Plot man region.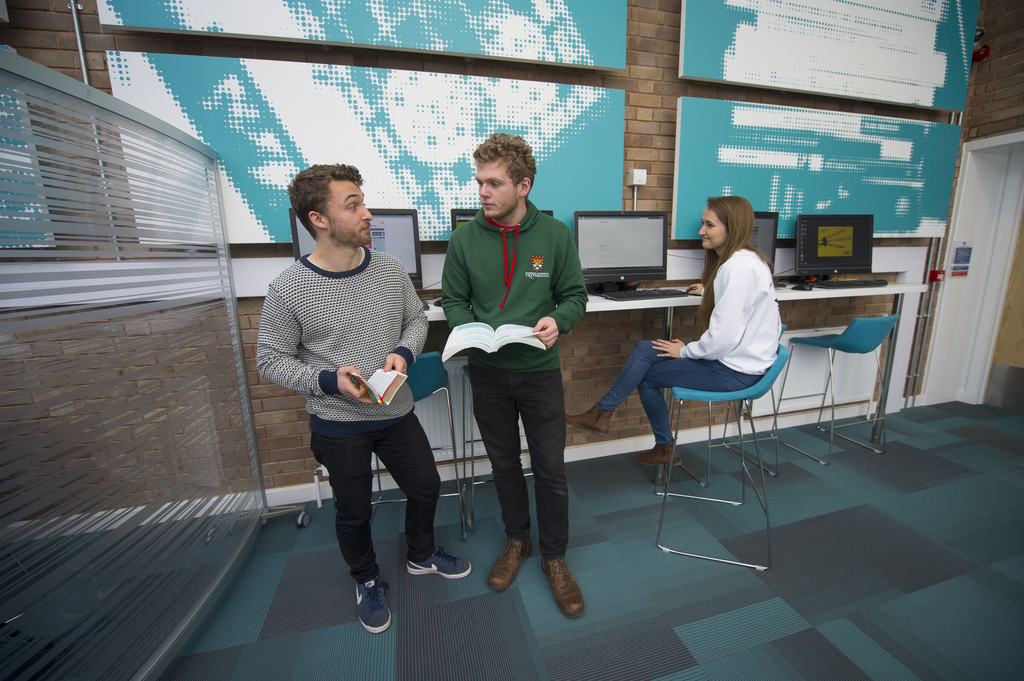
Plotted at crop(428, 143, 596, 601).
